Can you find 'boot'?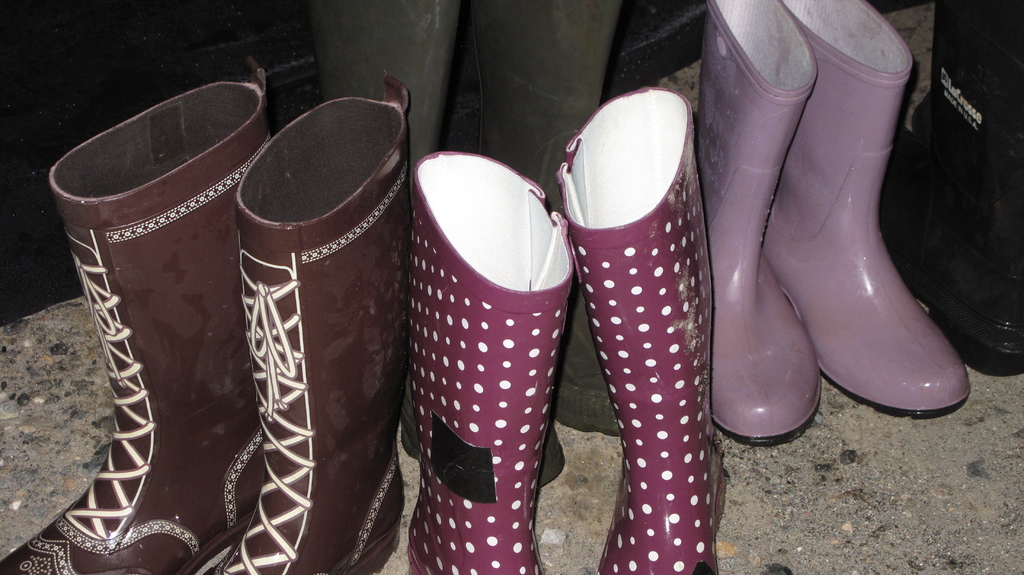
Yes, bounding box: {"x1": 677, "y1": 0, "x2": 813, "y2": 450}.
